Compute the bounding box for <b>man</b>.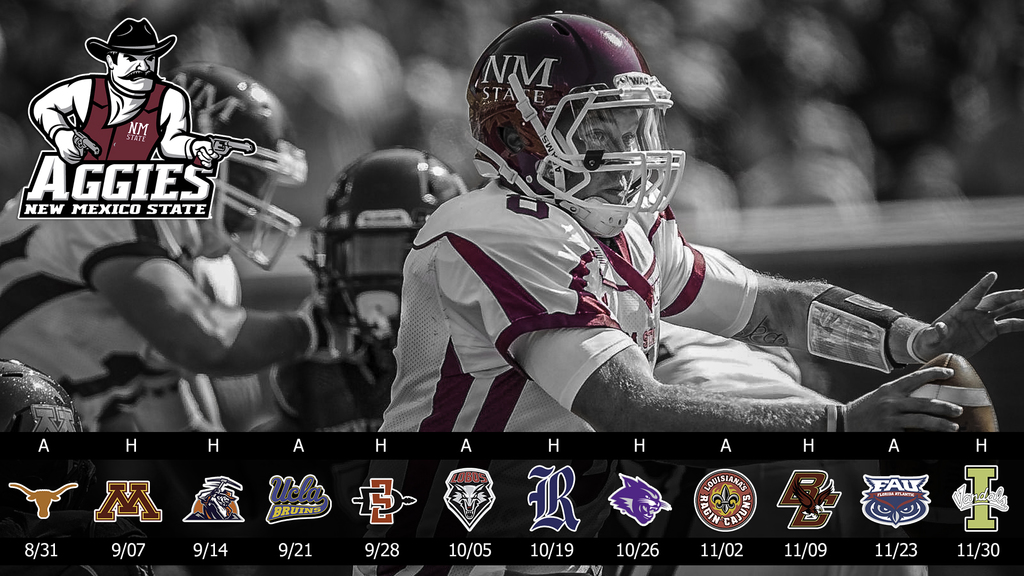
348, 10, 1023, 575.
